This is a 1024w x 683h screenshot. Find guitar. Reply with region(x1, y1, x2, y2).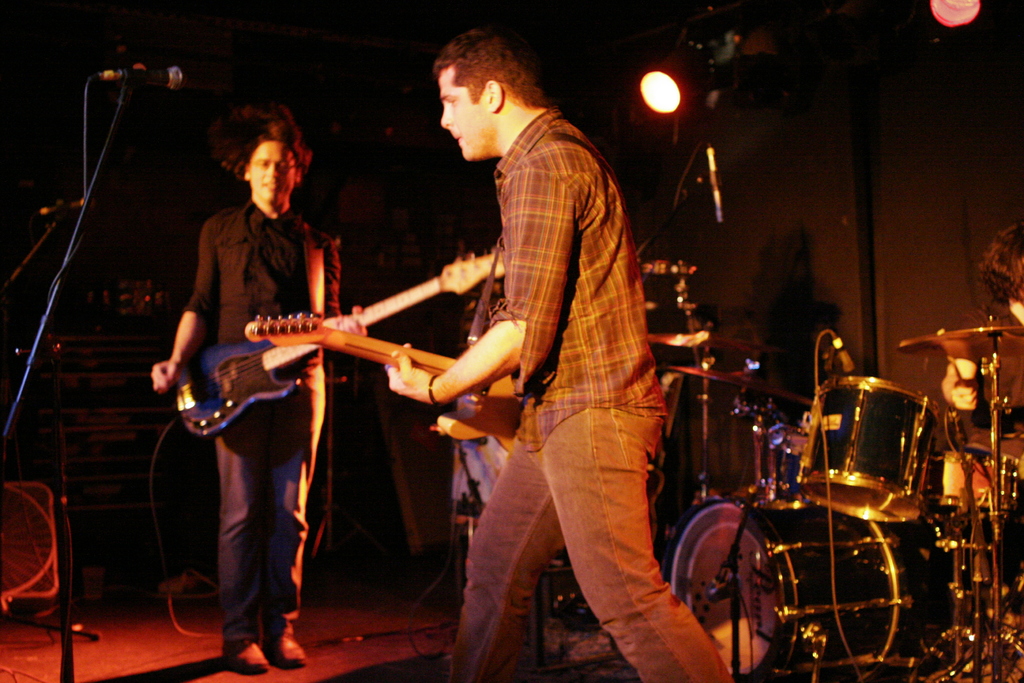
region(250, 317, 537, 441).
